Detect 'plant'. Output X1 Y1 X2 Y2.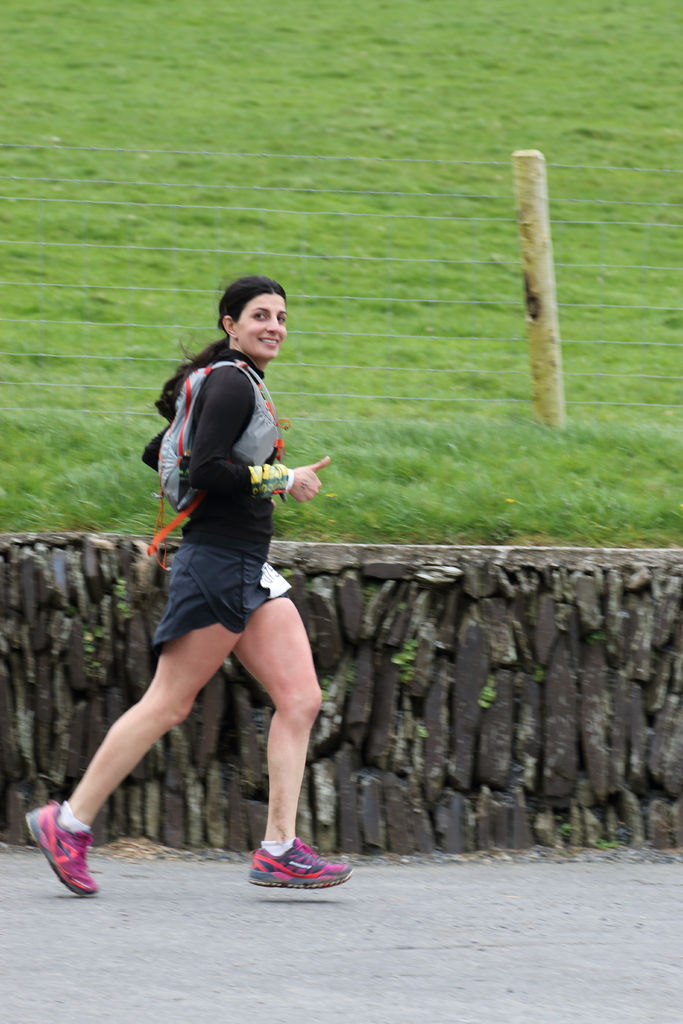
532 659 547 686.
